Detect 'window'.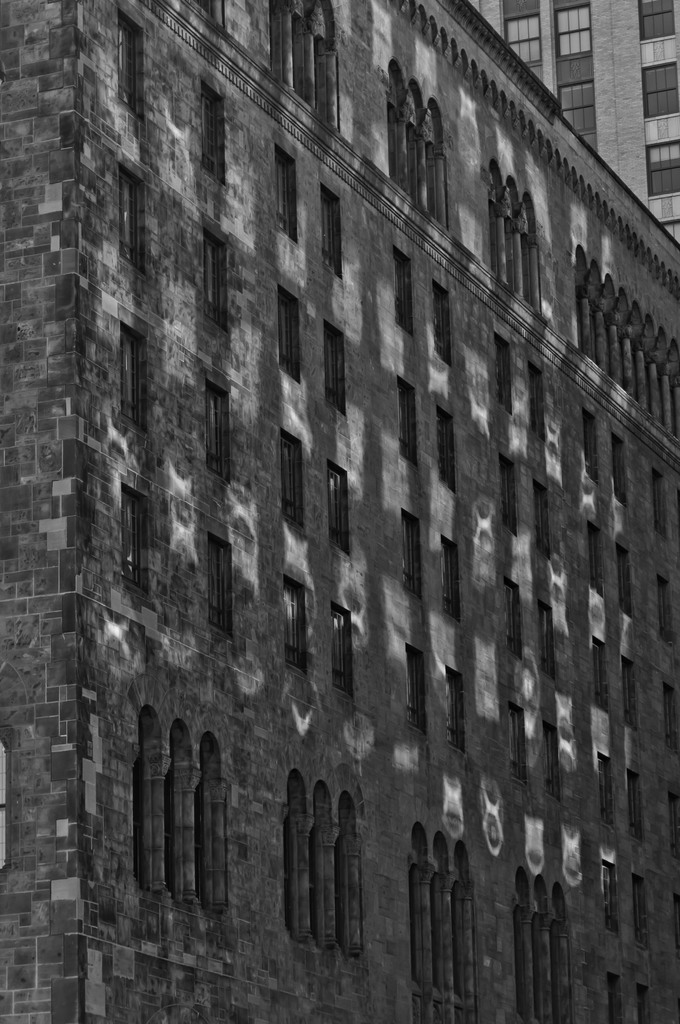
Detected at select_region(553, 3, 597, 58).
